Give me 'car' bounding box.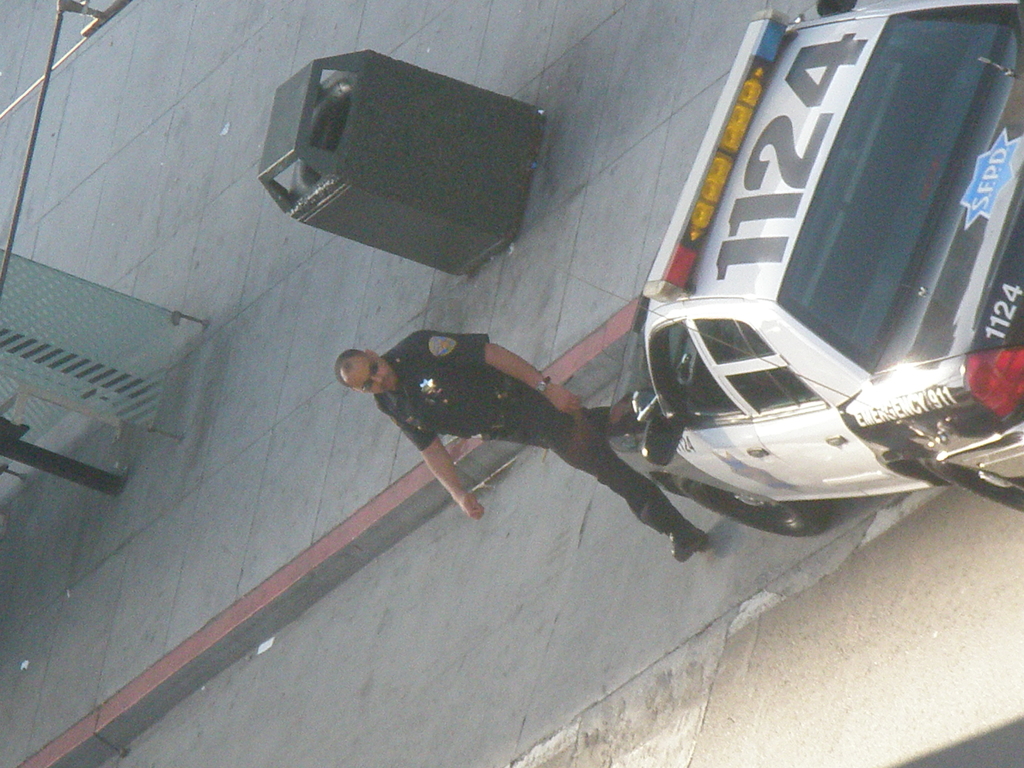
(left=608, top=0, right=1023, bottom=539).
